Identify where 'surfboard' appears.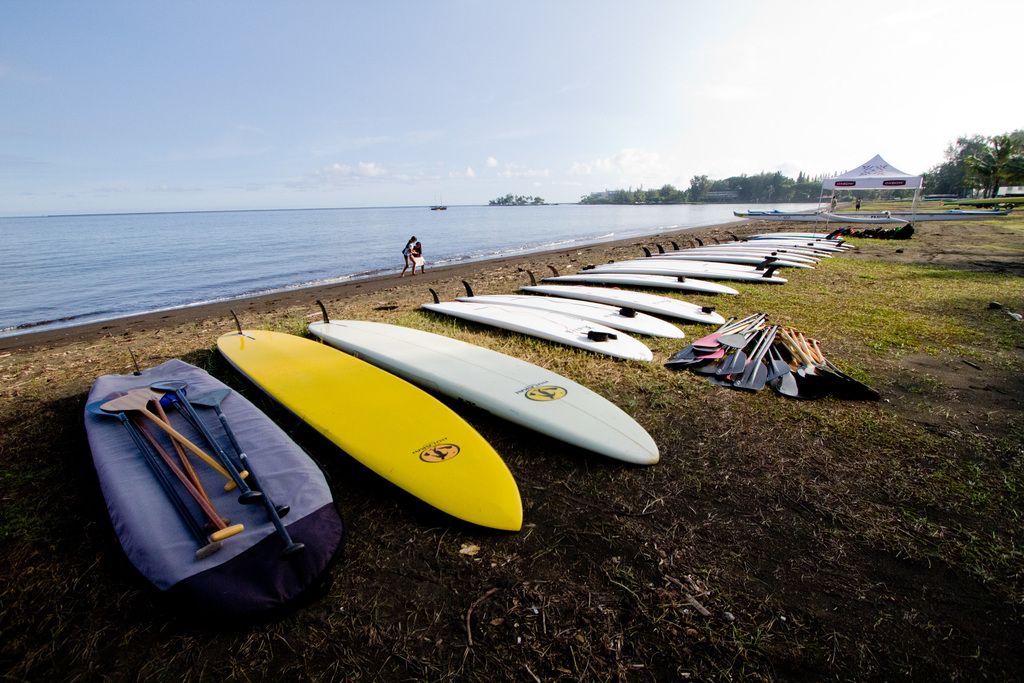
Appears at (x1=612, y1=260, x2=776, y2=270).
